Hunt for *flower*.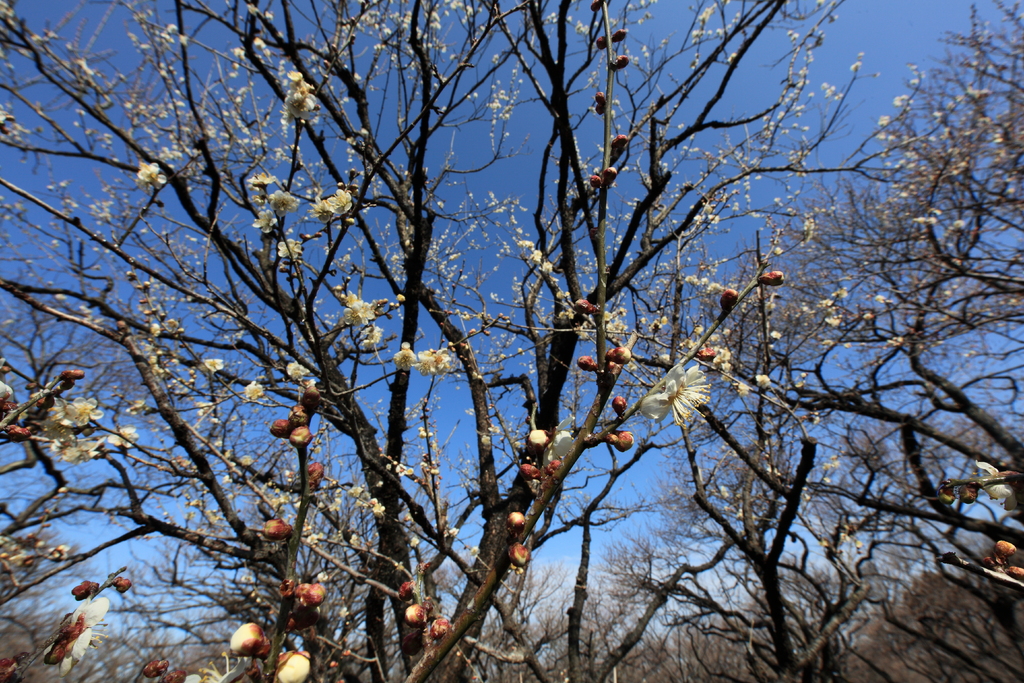
Hunted down at x1=309 y1=198 x2=337 y2=220.
